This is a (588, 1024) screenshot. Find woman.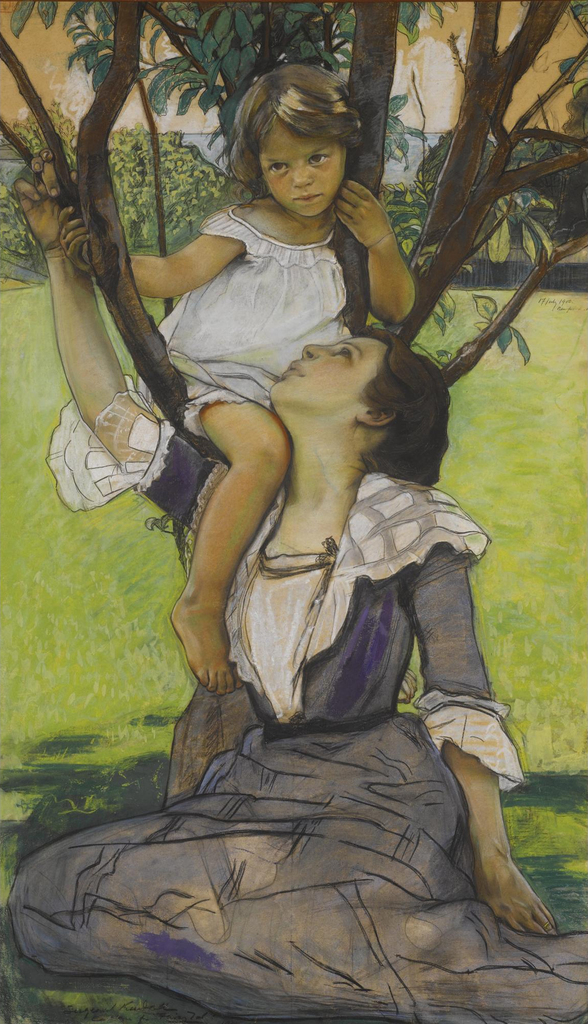
Bounding box: x1=6, y1=145, x2=564, y2=1023.
